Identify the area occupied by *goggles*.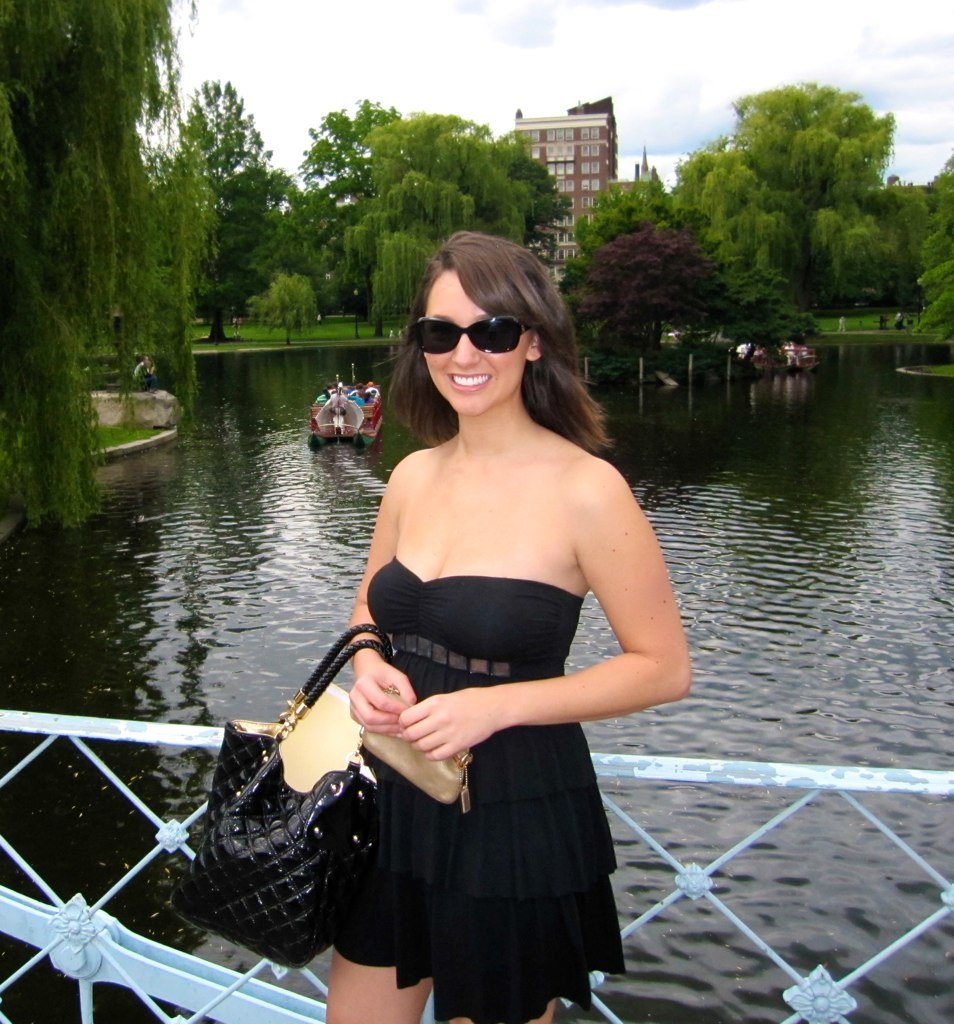
Area: left=407, top=311, right=537, bottom=359.
